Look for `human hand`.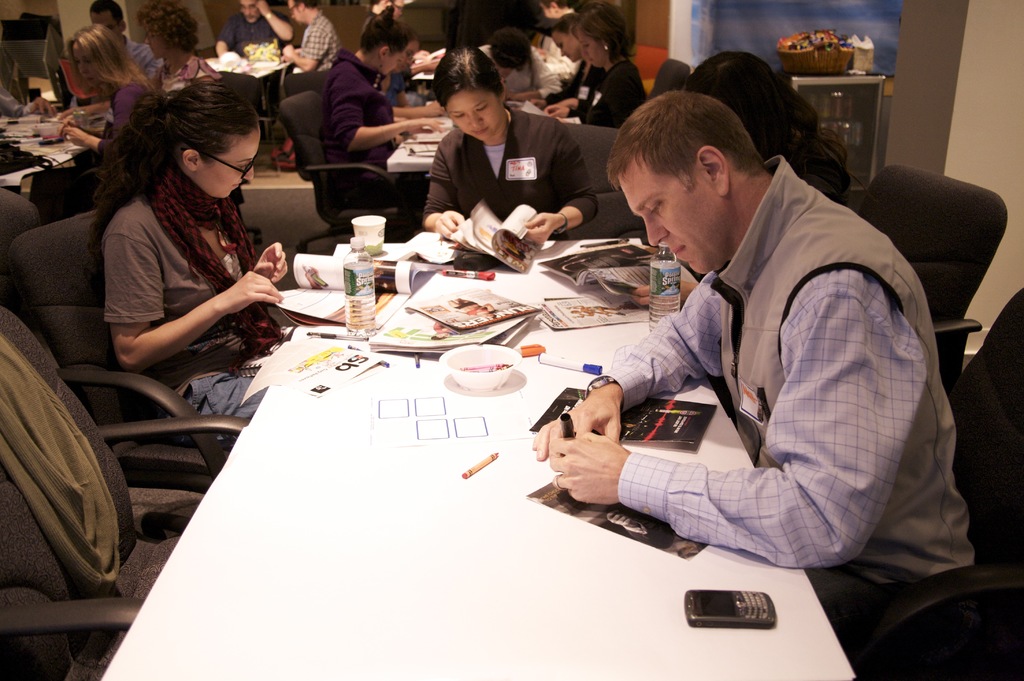
Found: box=[410, 48, 431, 58].
